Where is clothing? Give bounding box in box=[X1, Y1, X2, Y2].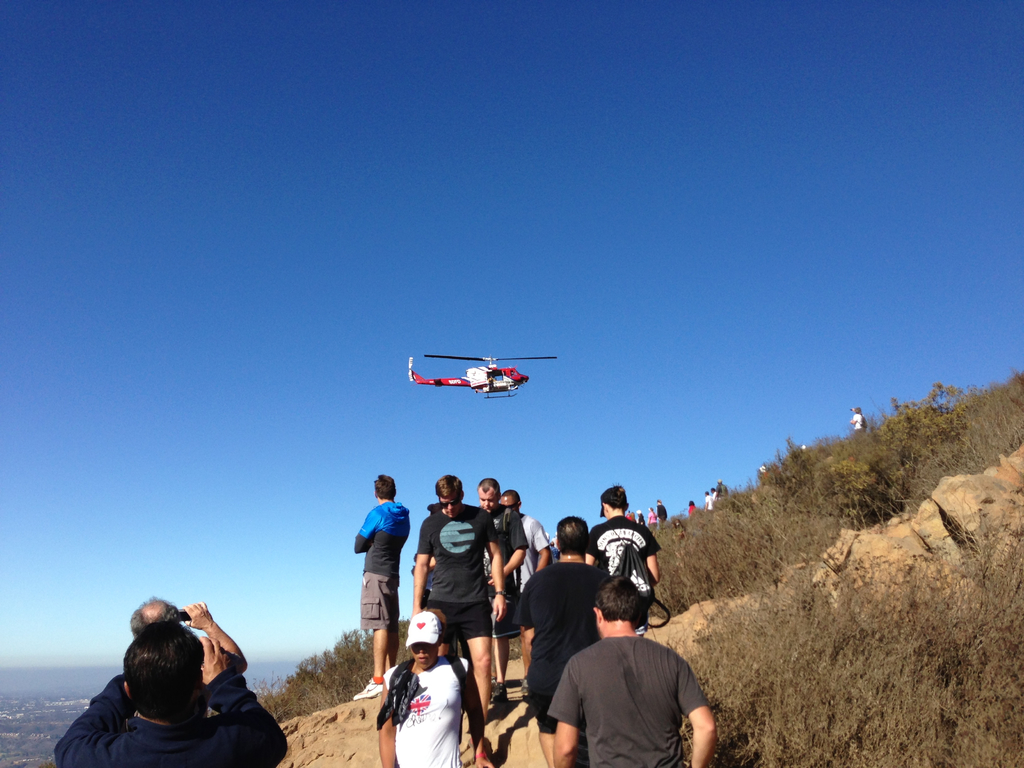
box=[52, 673, 293, 767].
